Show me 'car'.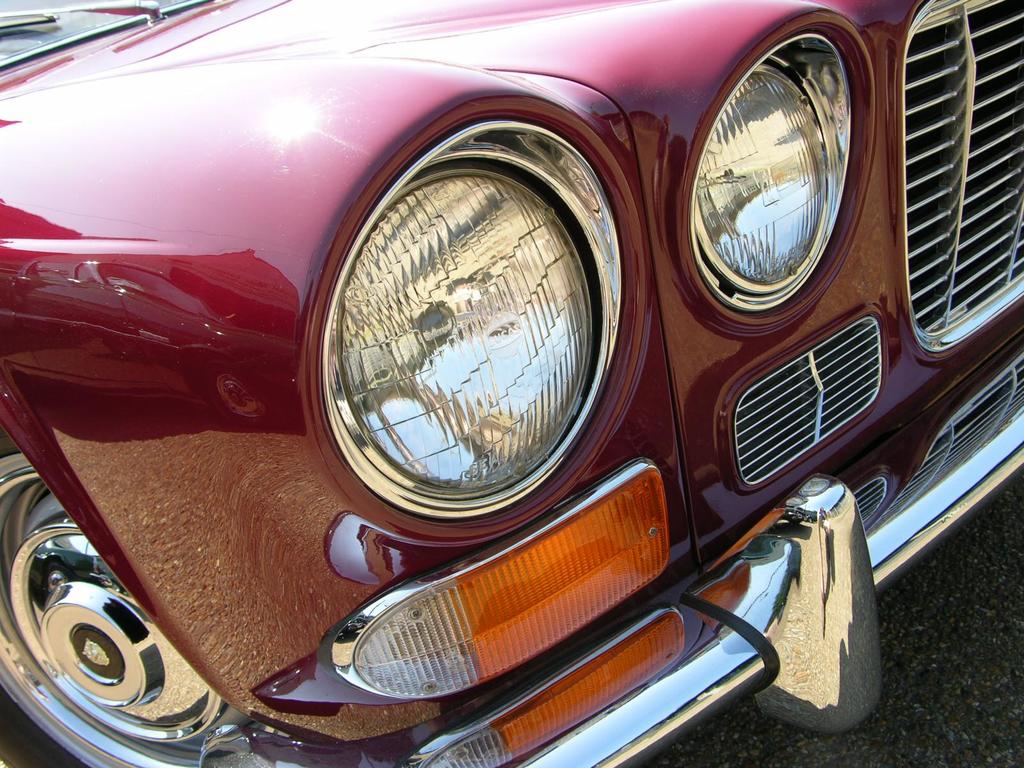
'car' is here: <box>0,0,1023,767</box>.
